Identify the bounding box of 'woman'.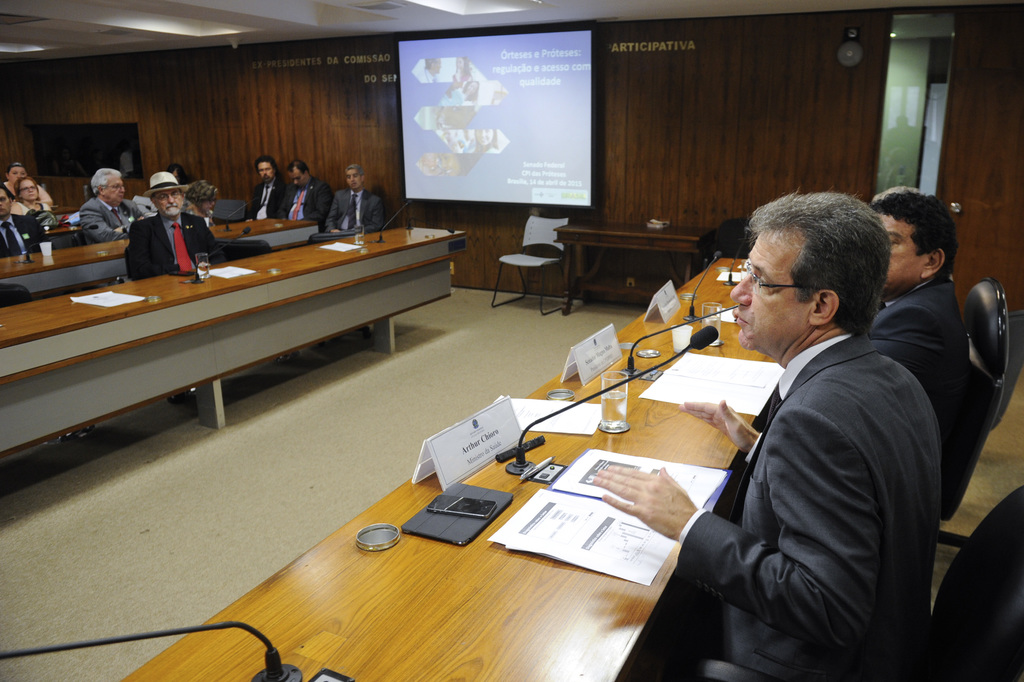
locate(10, 176, 49, 216).
